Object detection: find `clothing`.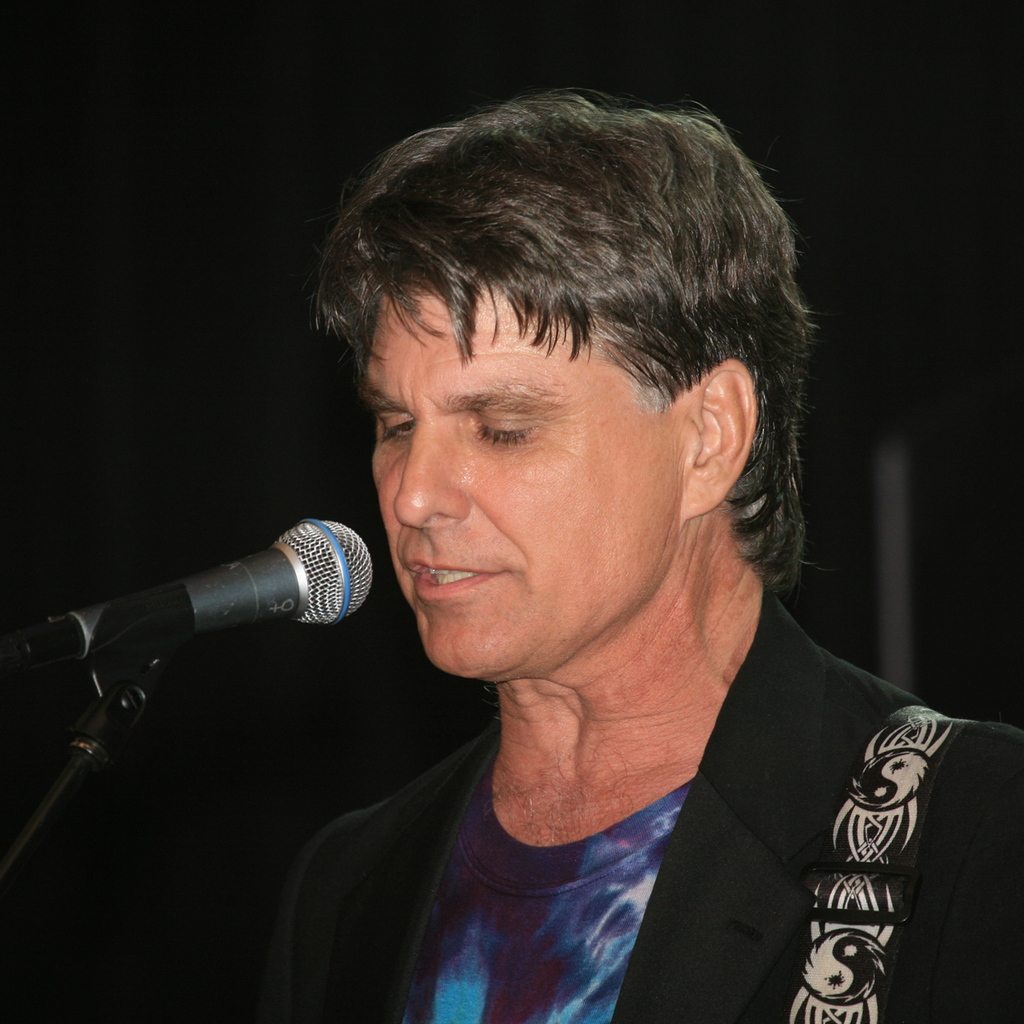
Rect(244, 566, 1023, 1017).
